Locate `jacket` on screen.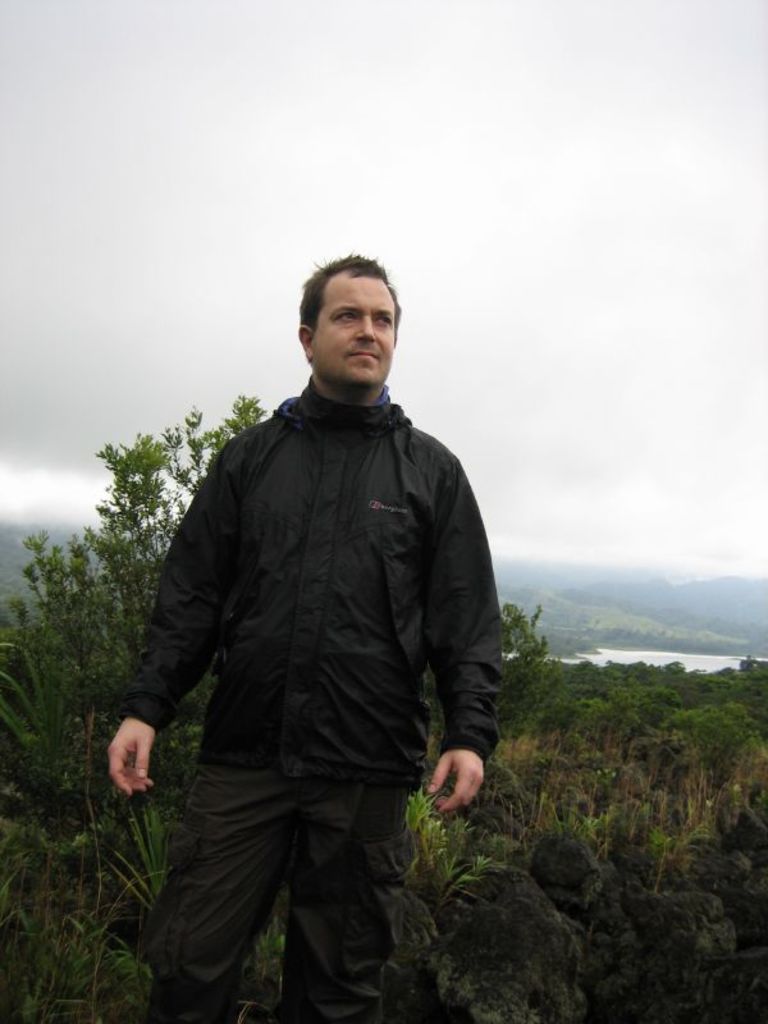
On screen at region(161, 285, 502, 781).
